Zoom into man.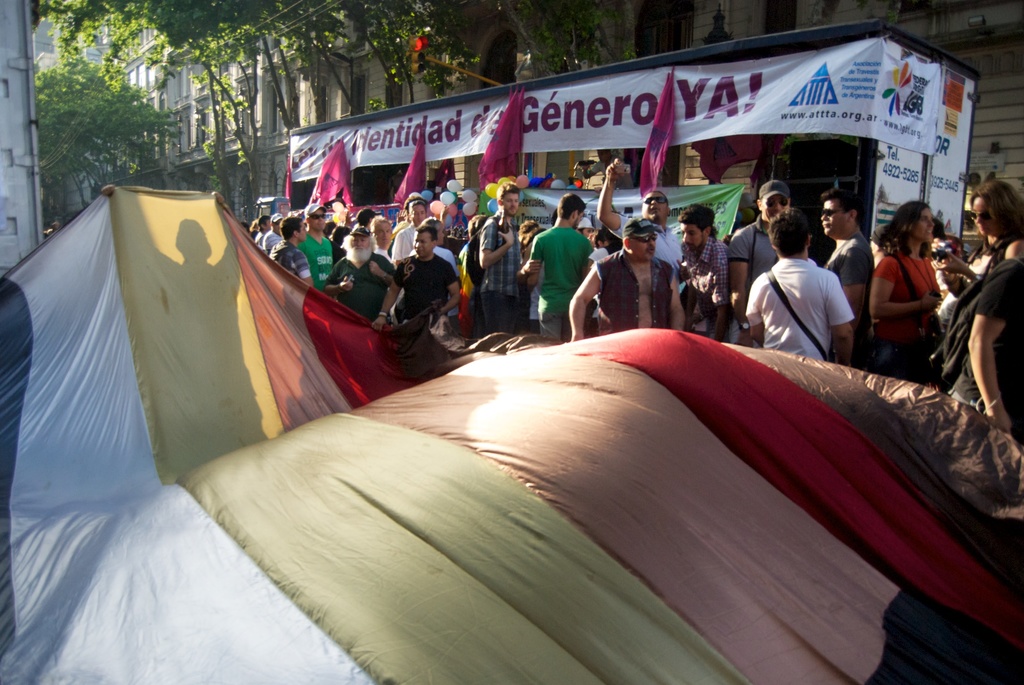
Zoom target: detection(951, 251, 1023, 438).
